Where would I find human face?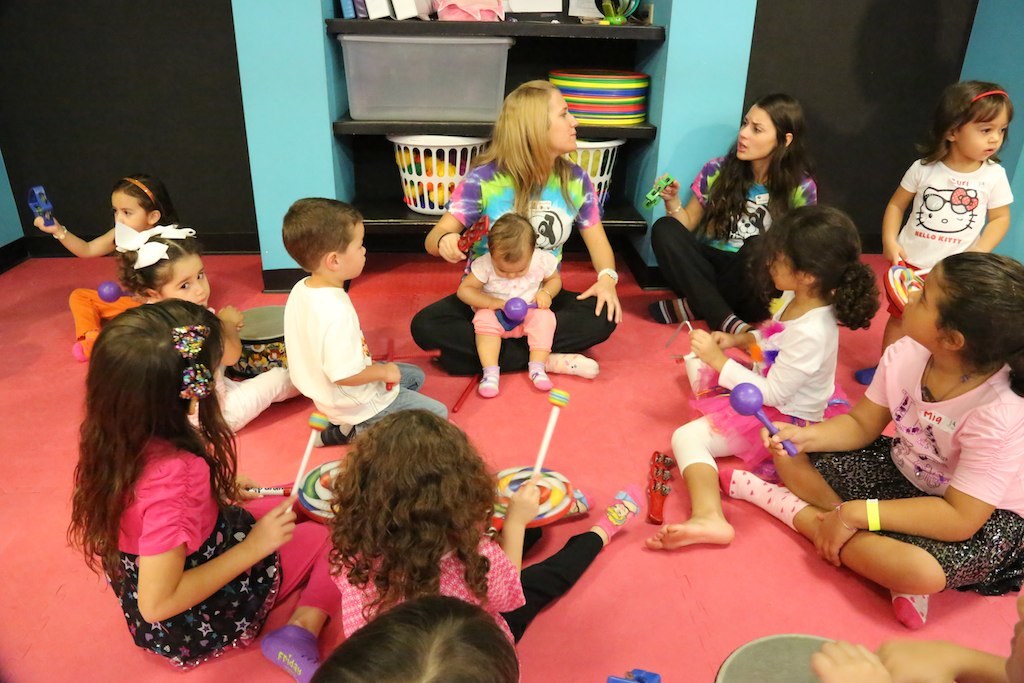
At [903,262,943,345].
